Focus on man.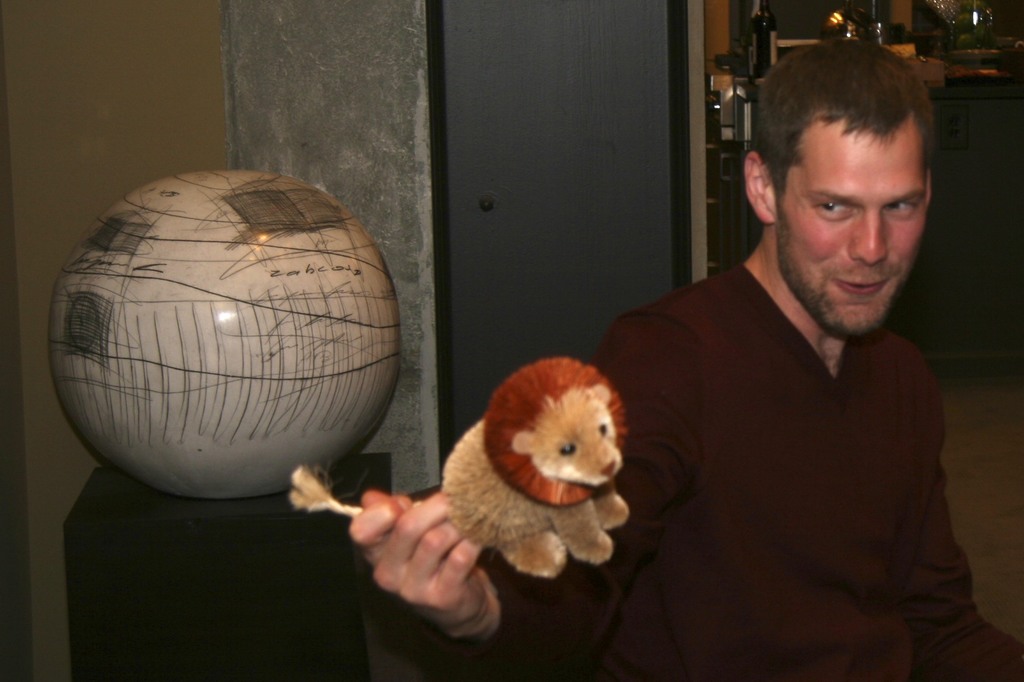
Focused at box(346, 59, 1021, 681).
